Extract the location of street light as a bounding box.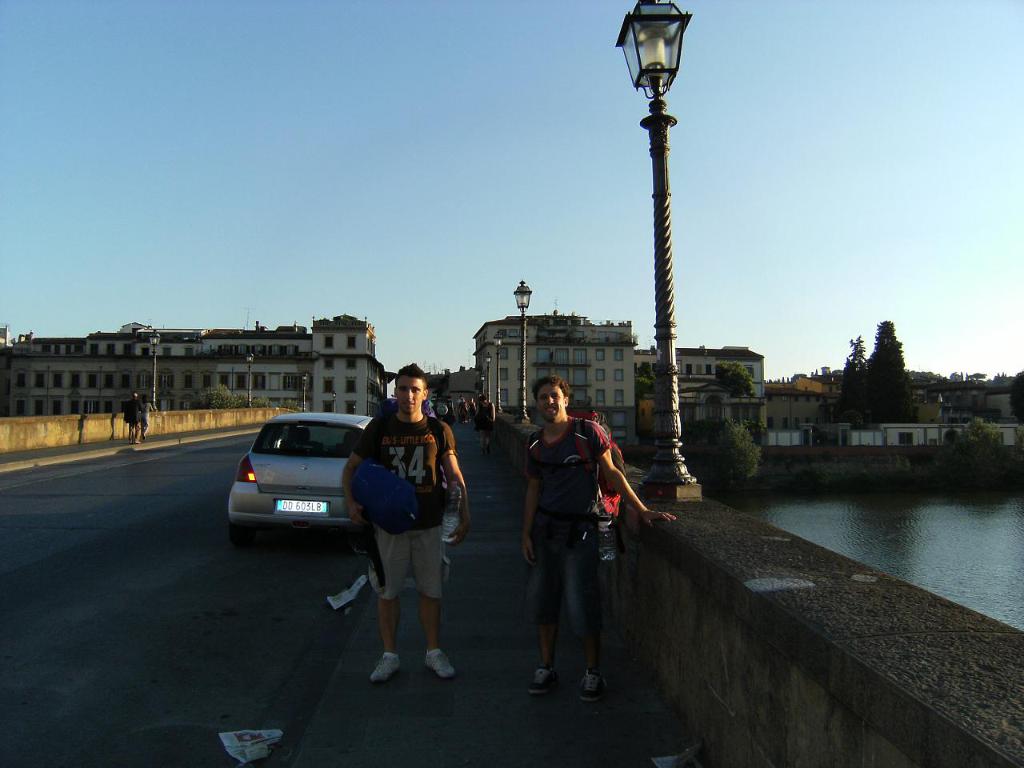
<region>302, 374, 307, 410</region>.
